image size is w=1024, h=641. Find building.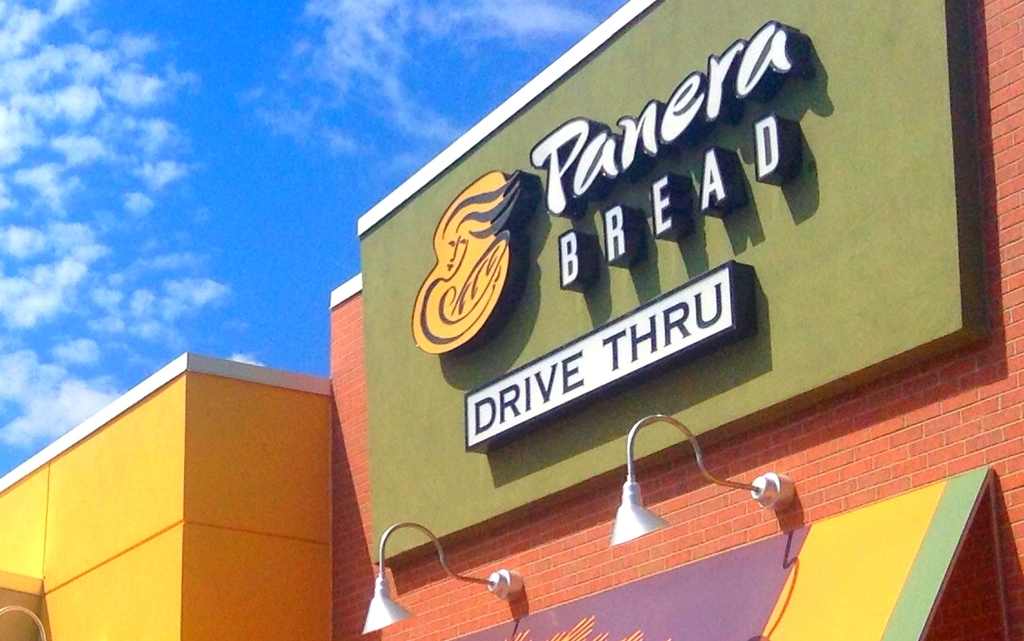
BBox(324, 0, 1023, 640).
